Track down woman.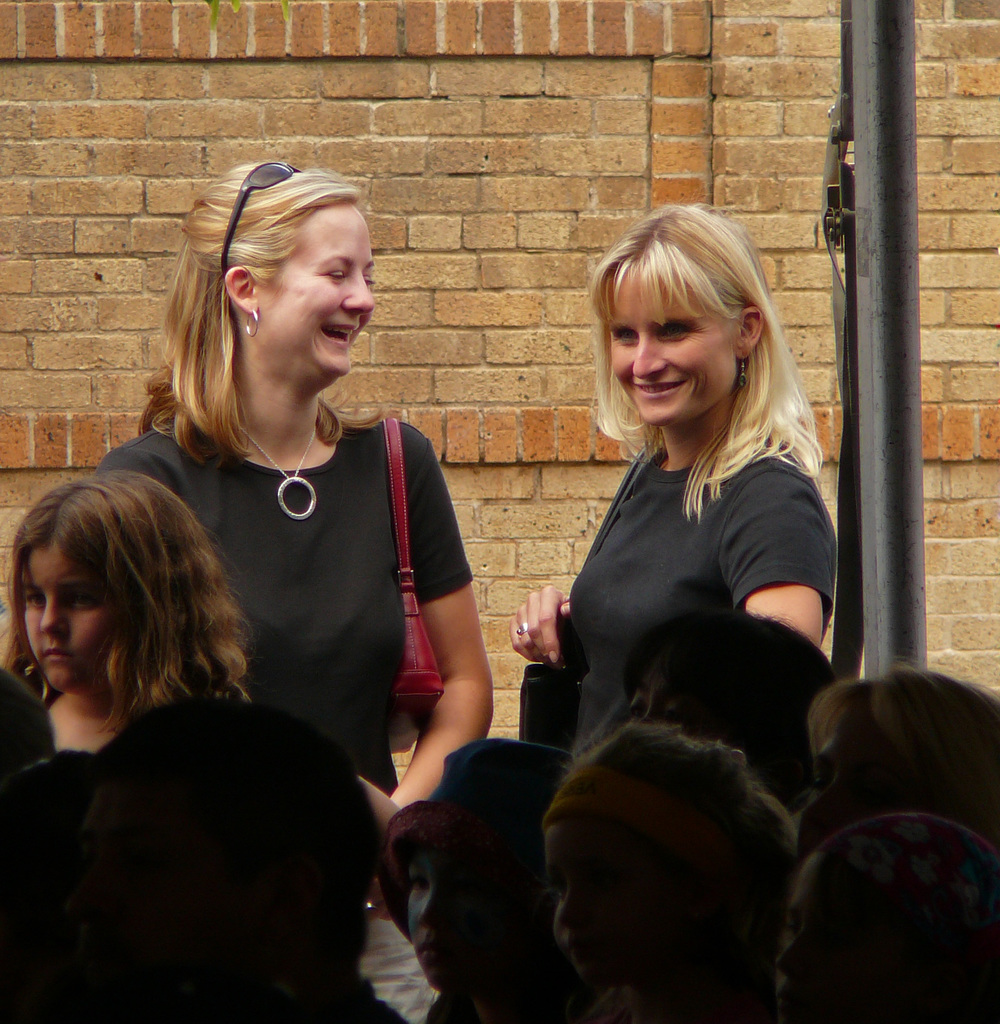
Tracked to [88,177,487,881].
